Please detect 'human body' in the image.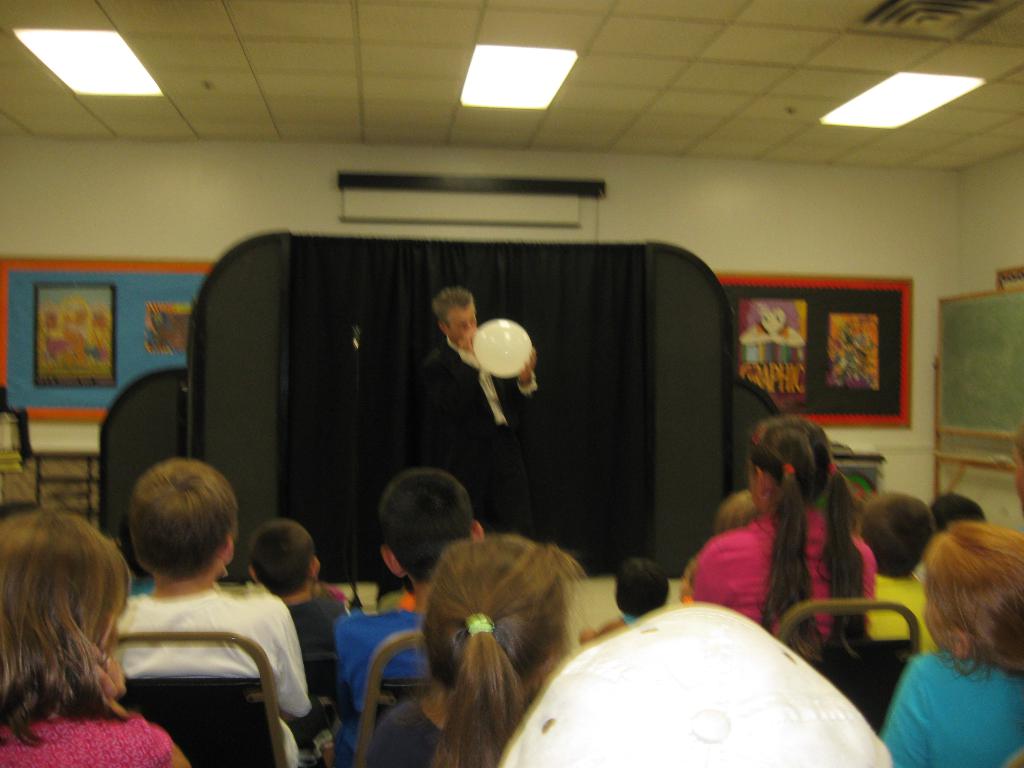
pyautogui.locateOnScreen(360, 693, 517, 767).
